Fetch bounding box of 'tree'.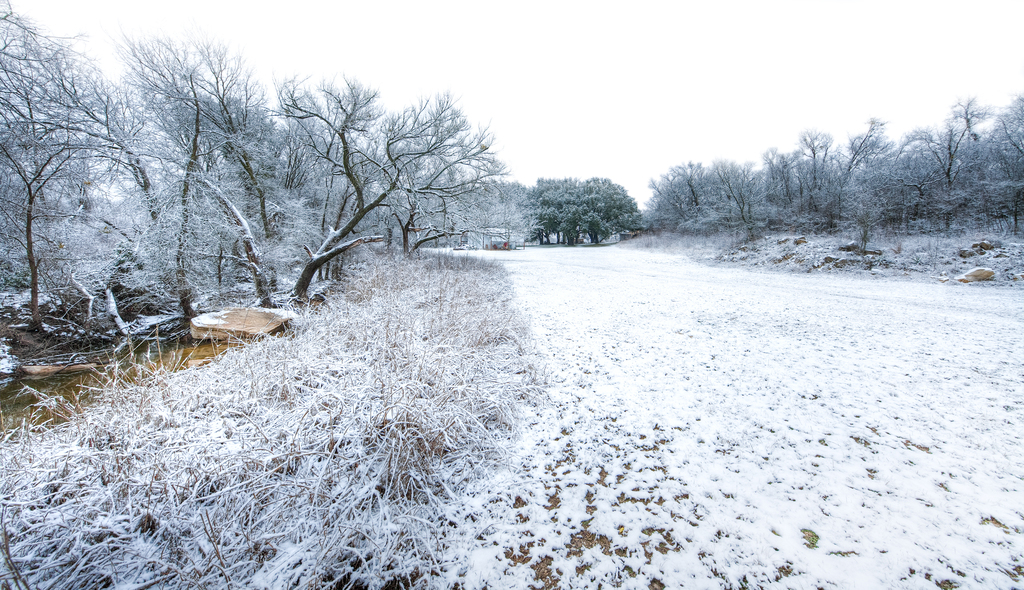
Bbox: (x1=905, y1=95, x2=1023, y2=234).
